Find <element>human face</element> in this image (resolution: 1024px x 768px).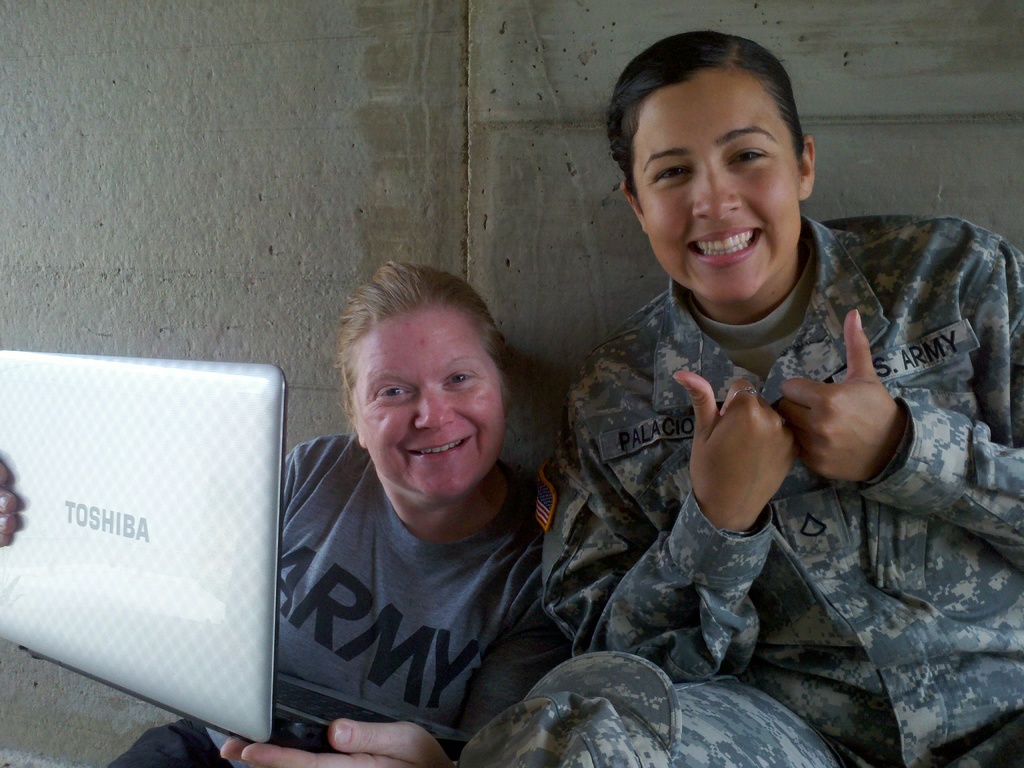
bbox=[355, 312, 508, 497].
